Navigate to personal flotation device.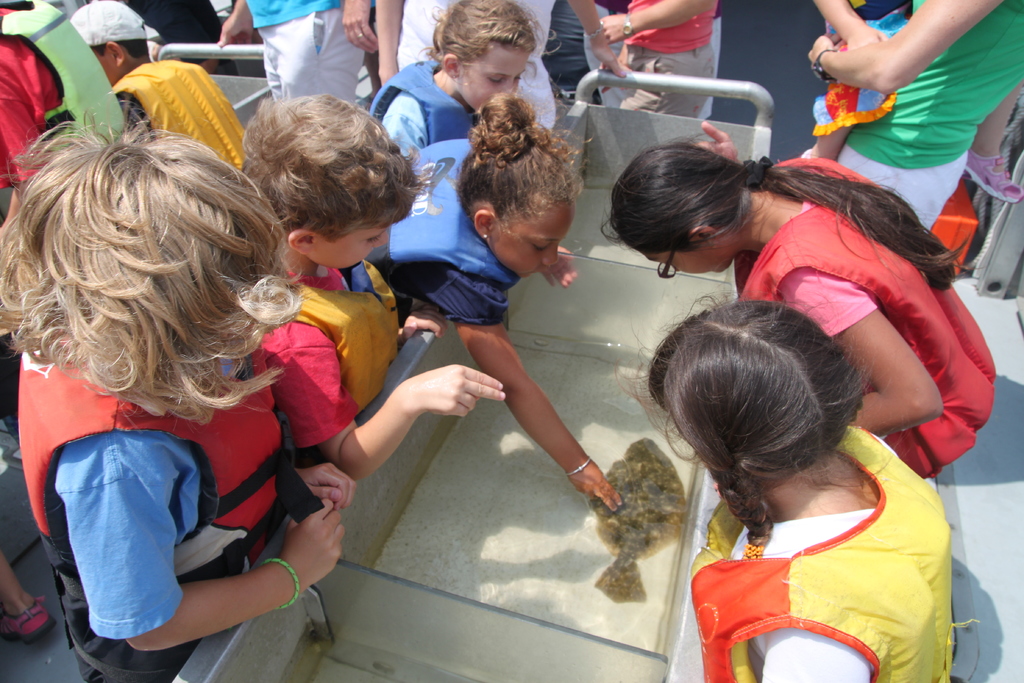
Navigation target: 367,58,472,149.
